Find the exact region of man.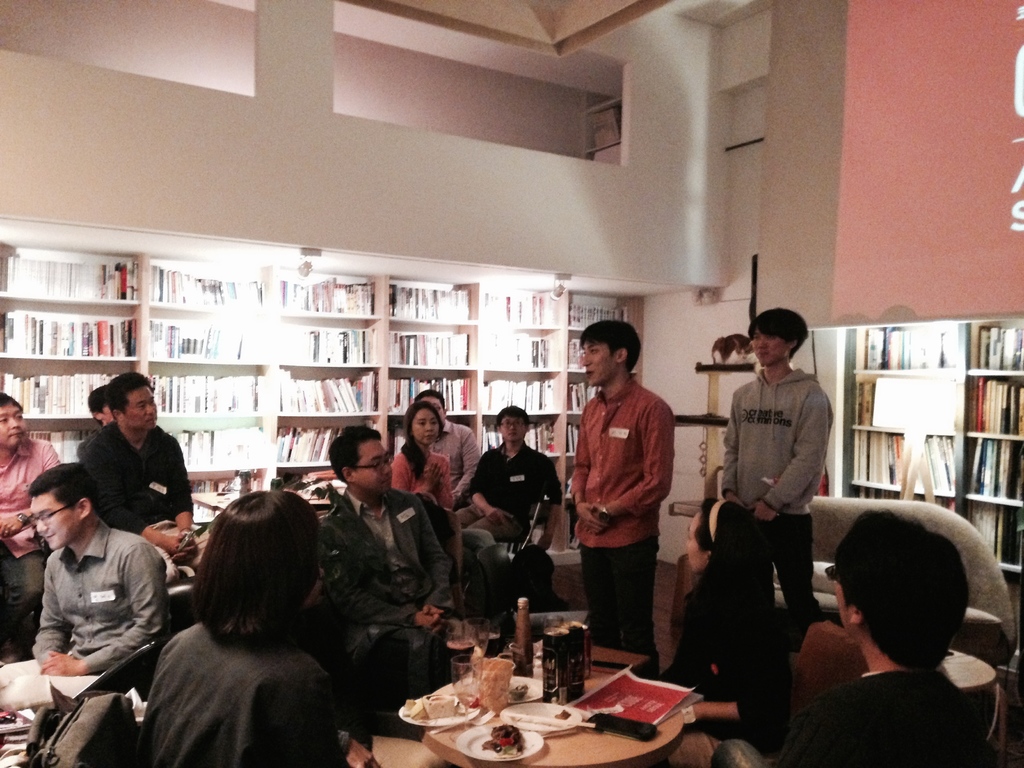
Exact region: bbox=[462, 398, 562, 557].
